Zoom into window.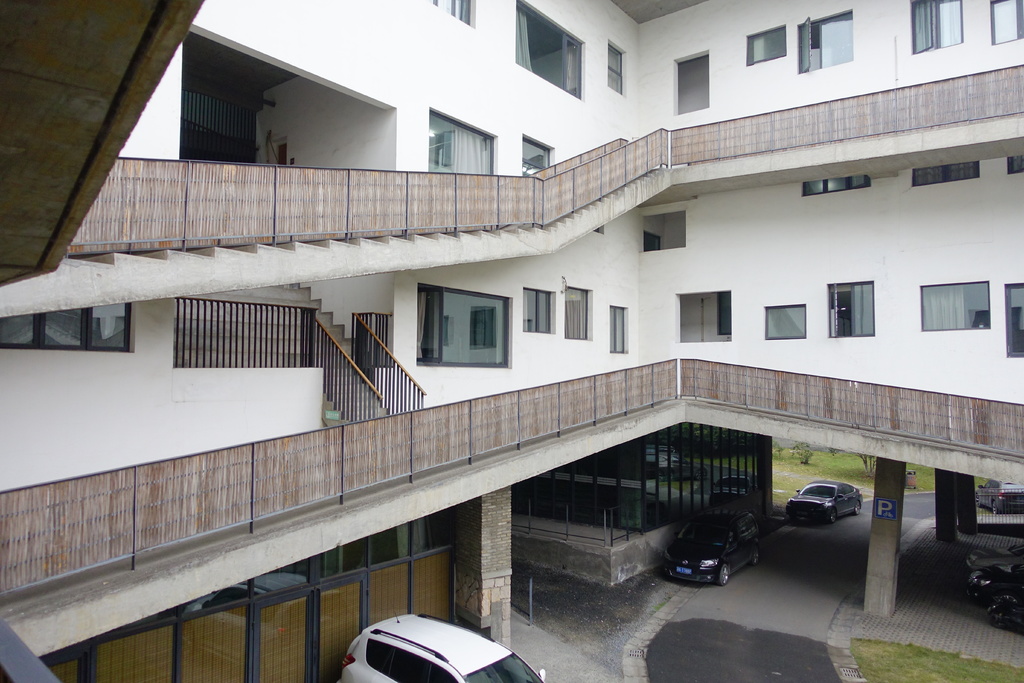
Zoom target: bbox=(986, 0, 1023, 42).
